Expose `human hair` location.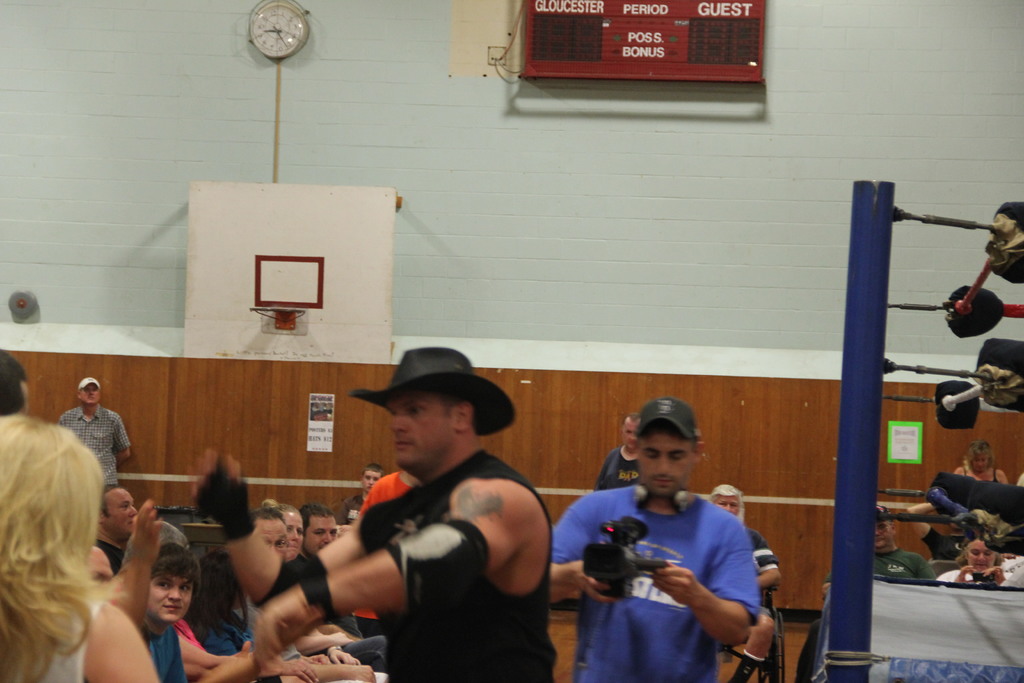
Exposed at (x1=150, y1=543, x2=200, y2=588).
